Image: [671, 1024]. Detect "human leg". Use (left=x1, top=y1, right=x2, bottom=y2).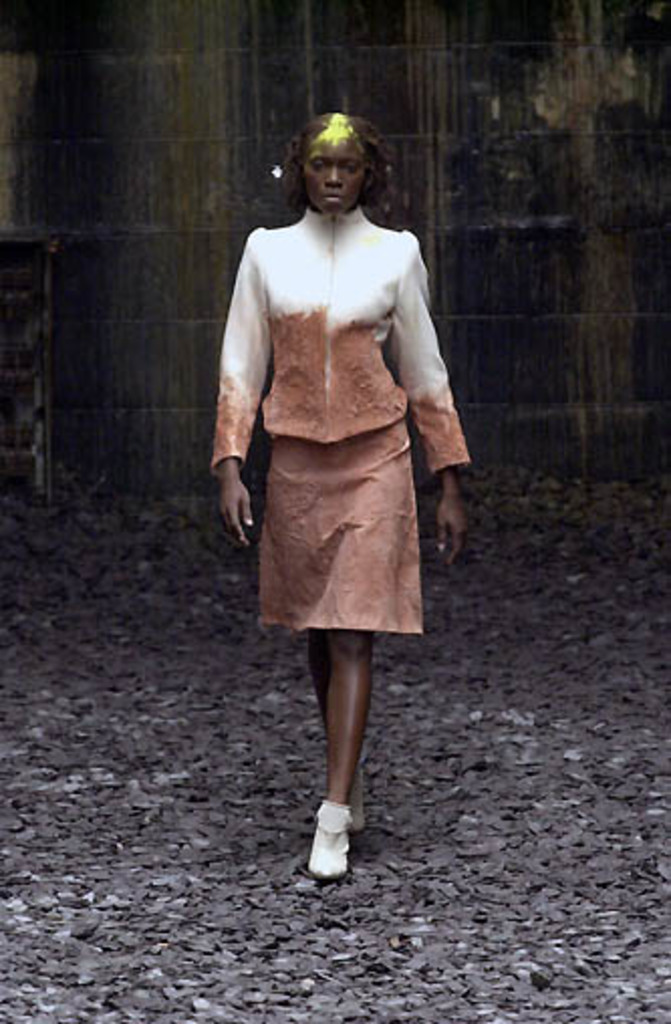
(left=280, top=439, right=363, bottom=828).
